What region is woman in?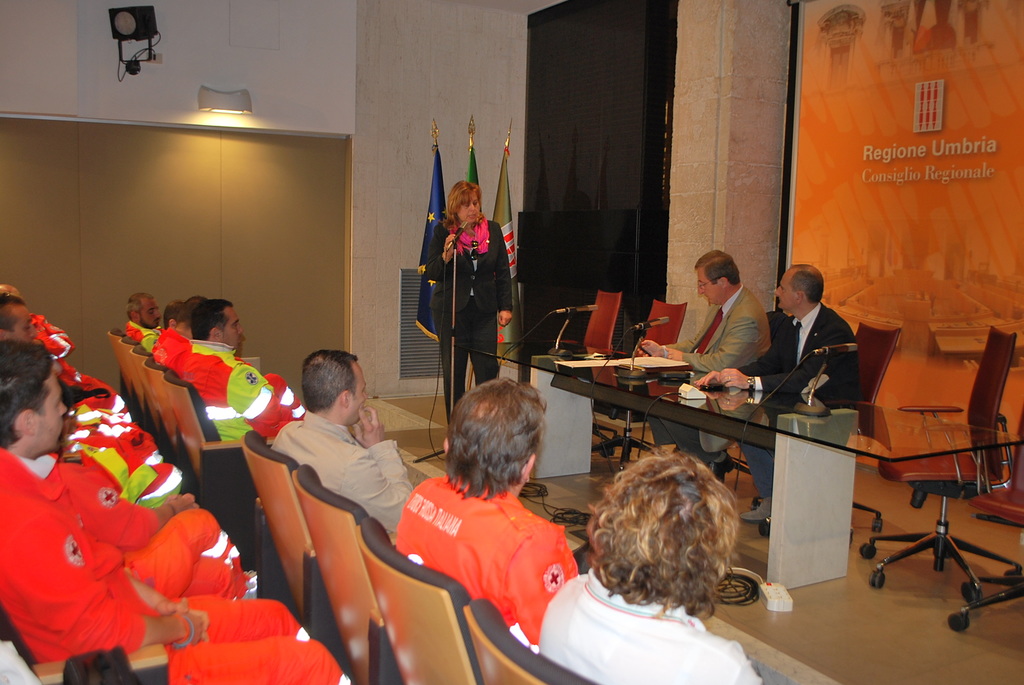
417/177/519/439.
